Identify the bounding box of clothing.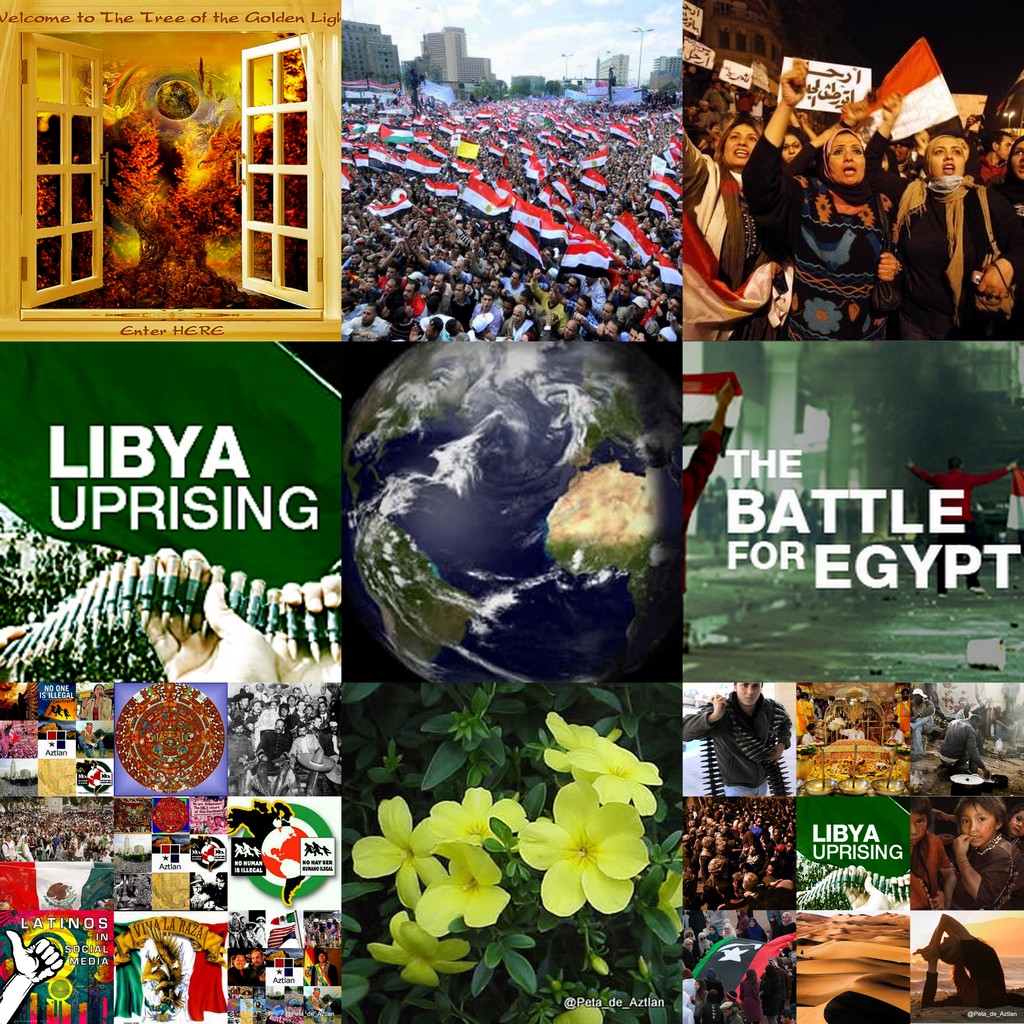
region(680, 991, 713, 1023).
